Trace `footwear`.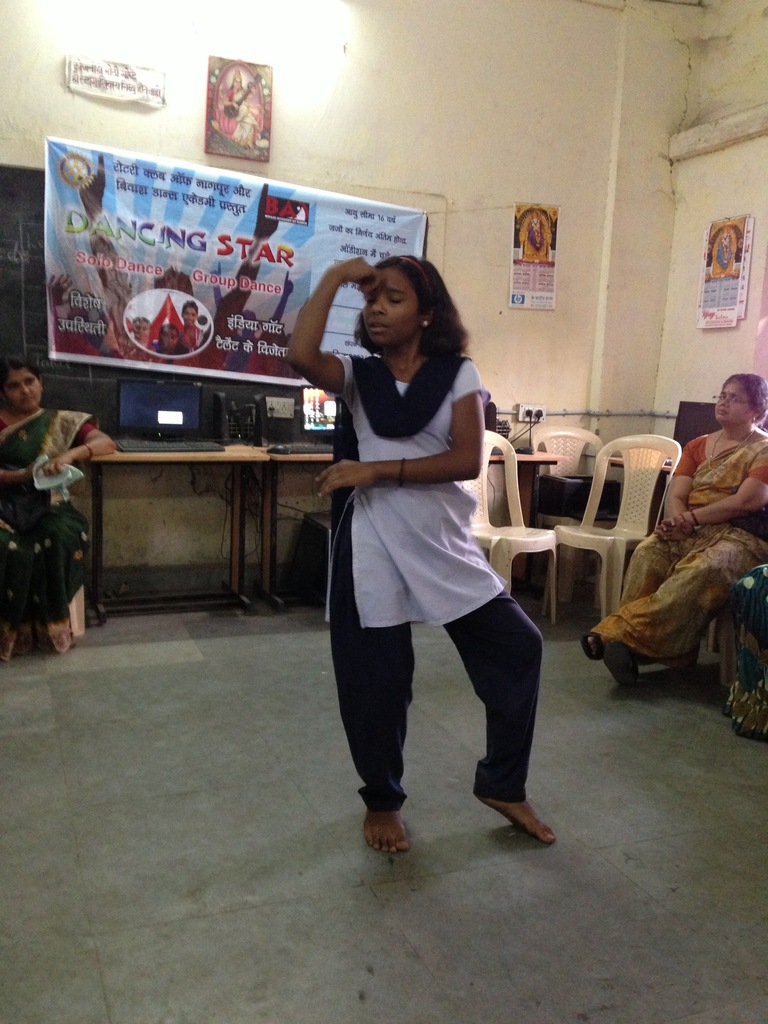
Traced to x1=603 y1=633 x2=650 y2=687.
